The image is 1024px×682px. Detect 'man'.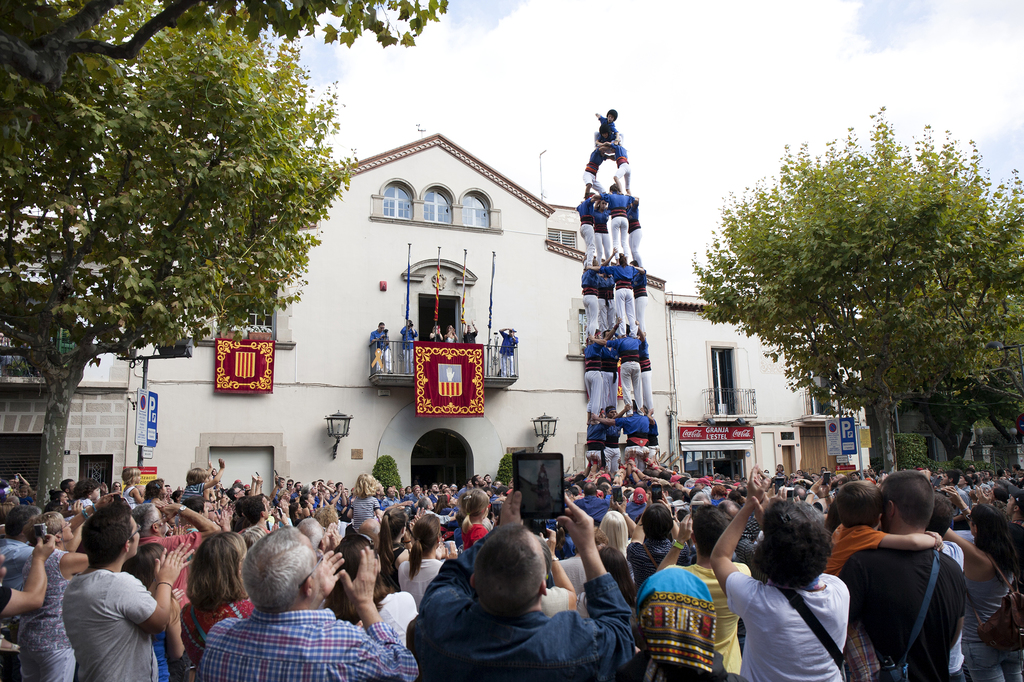
Detection: rect(500, 325, 518, 376).
